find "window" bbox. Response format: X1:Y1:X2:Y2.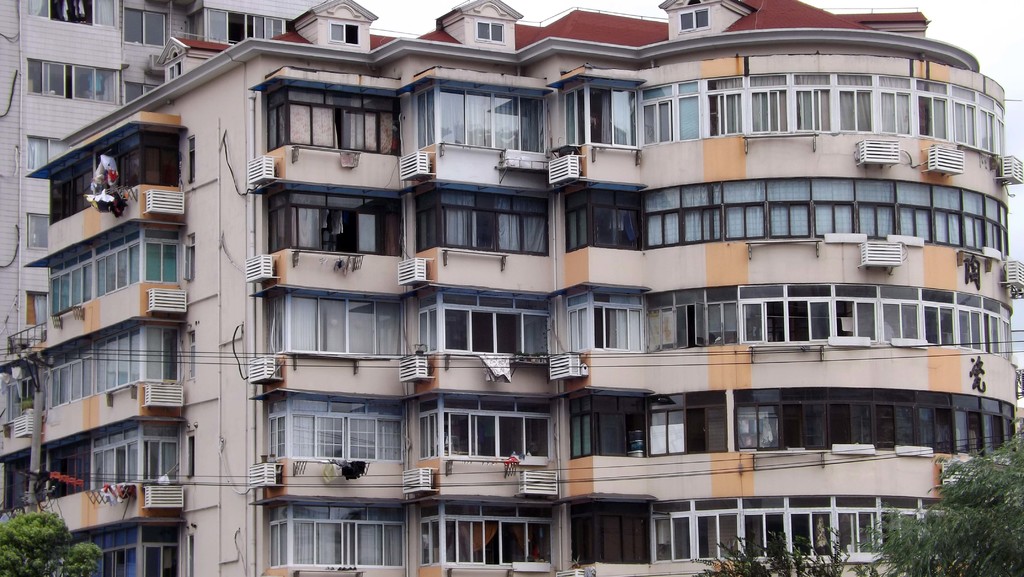
257:193:405:252.
